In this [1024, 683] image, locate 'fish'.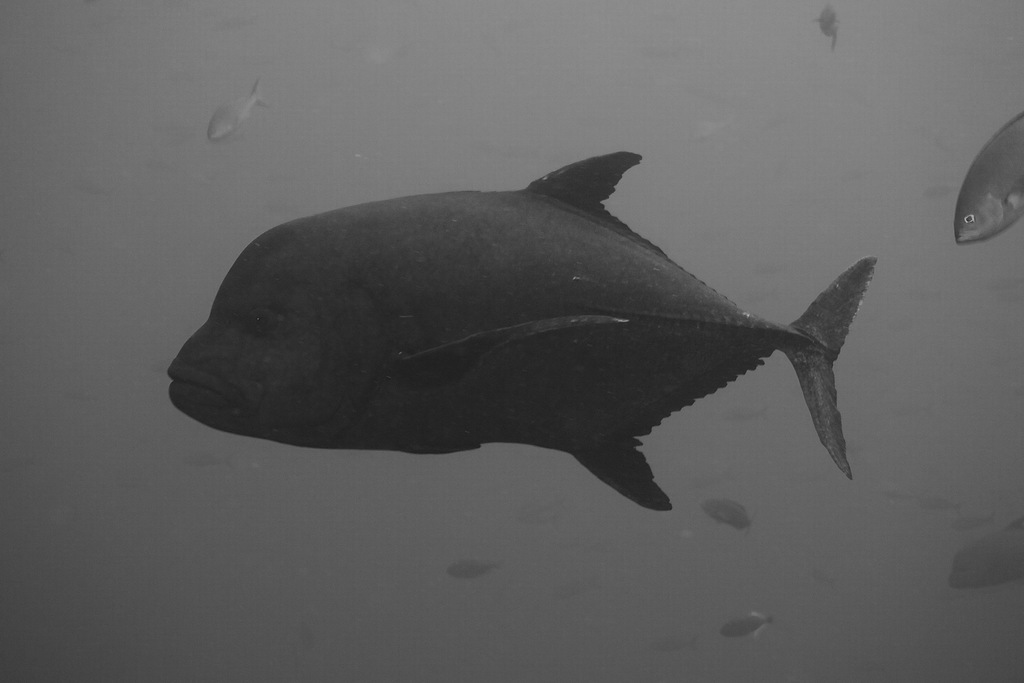
Bounding box: (left=948, top=513, right=991, bottom=531).
